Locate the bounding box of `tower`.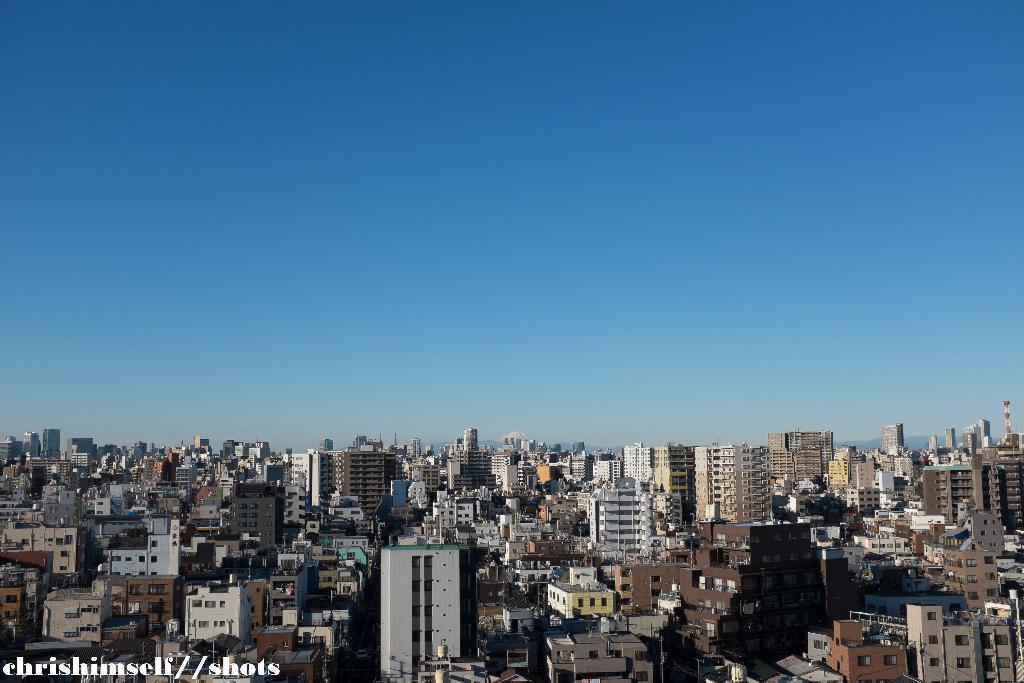
Bounding box: BBox(332, 444, 396, 524).
